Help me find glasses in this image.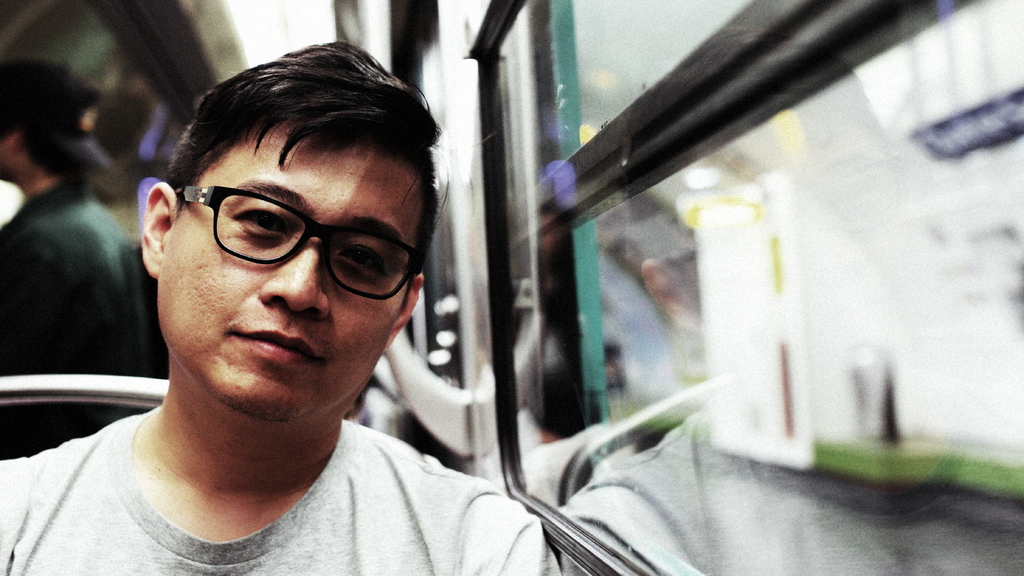
Found it: rect(177, 183, 422, 296).
